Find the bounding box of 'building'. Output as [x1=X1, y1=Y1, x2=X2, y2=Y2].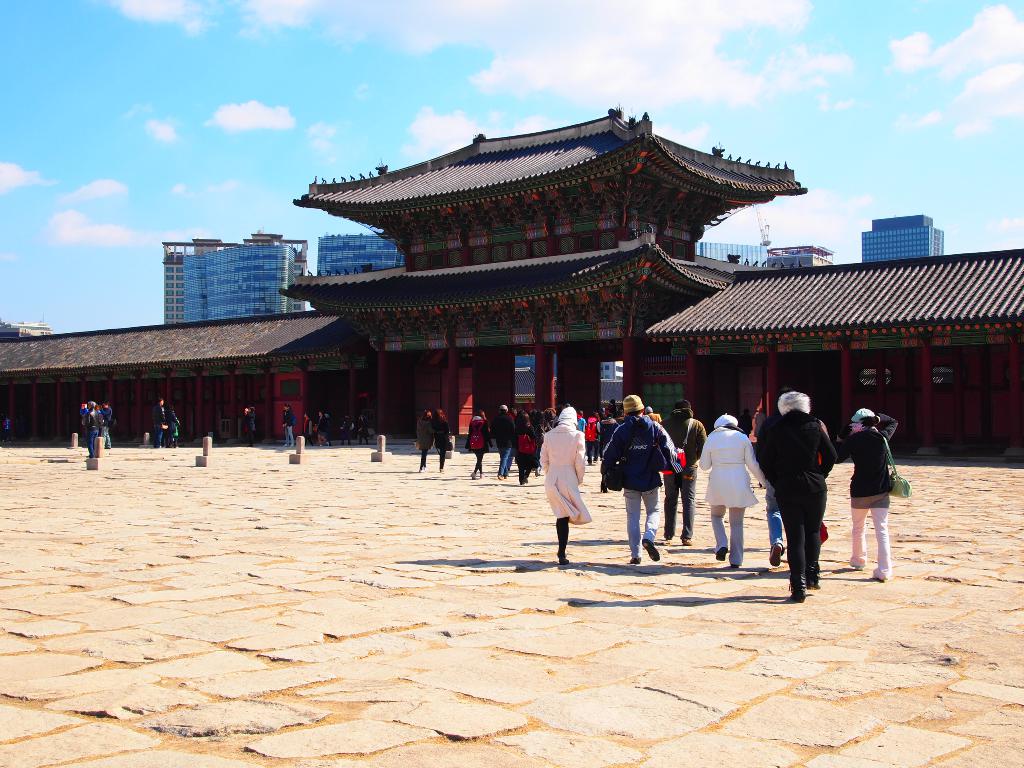
[x1=166, y1=237, x2=308, y2=328].
